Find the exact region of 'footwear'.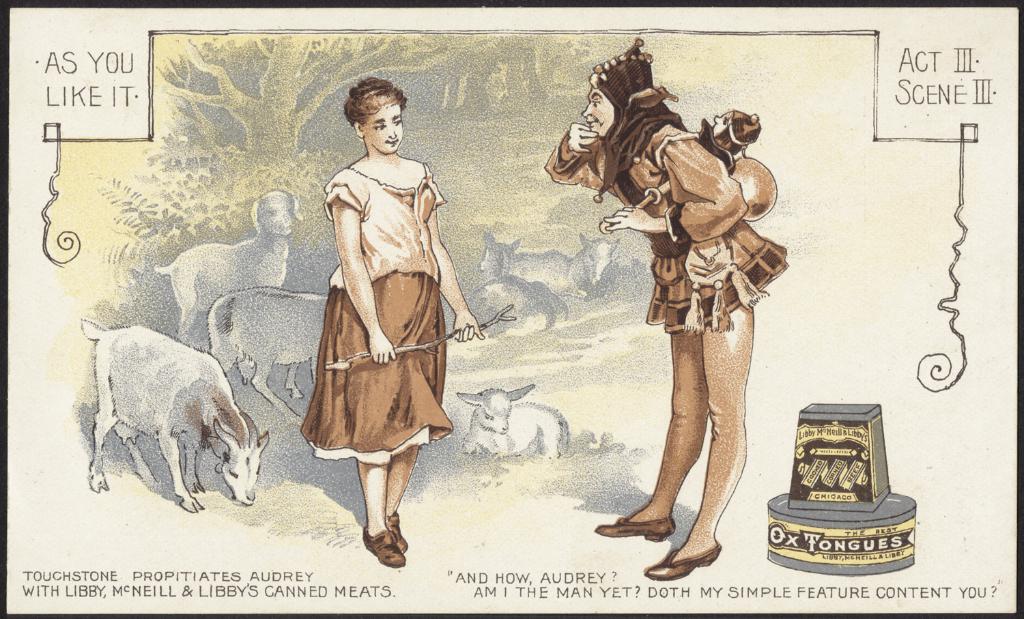
Exact region: <region>647, 542, 720, 583</region>.
